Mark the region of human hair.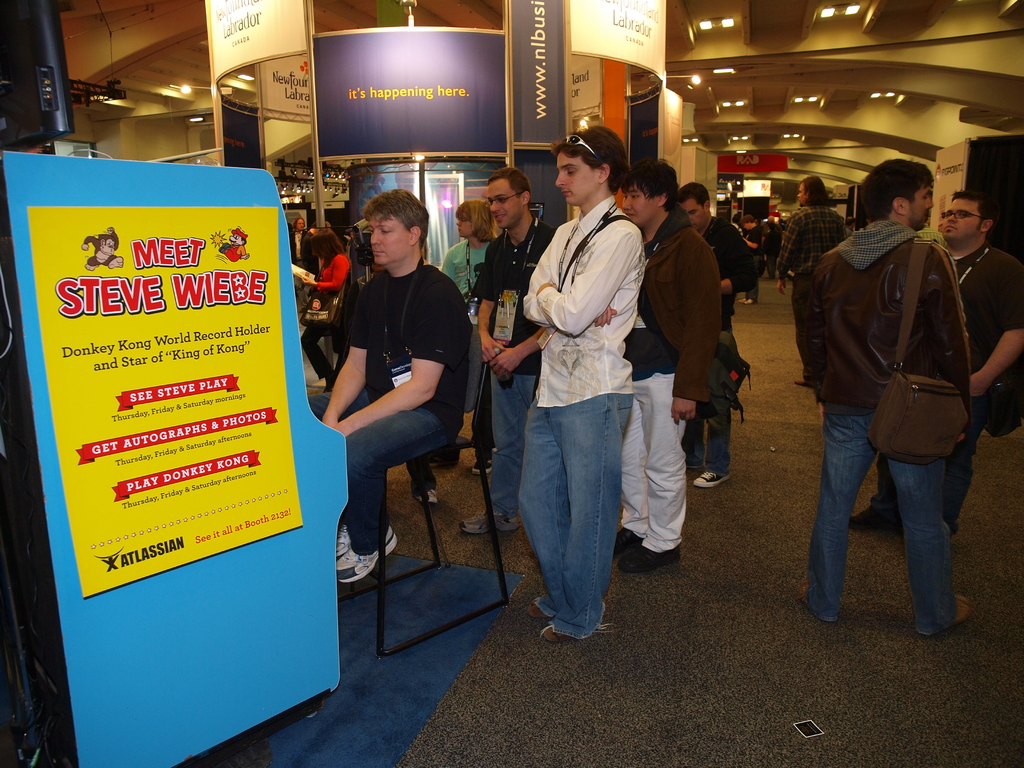
Region: <box>740,214,756,224</box>.
